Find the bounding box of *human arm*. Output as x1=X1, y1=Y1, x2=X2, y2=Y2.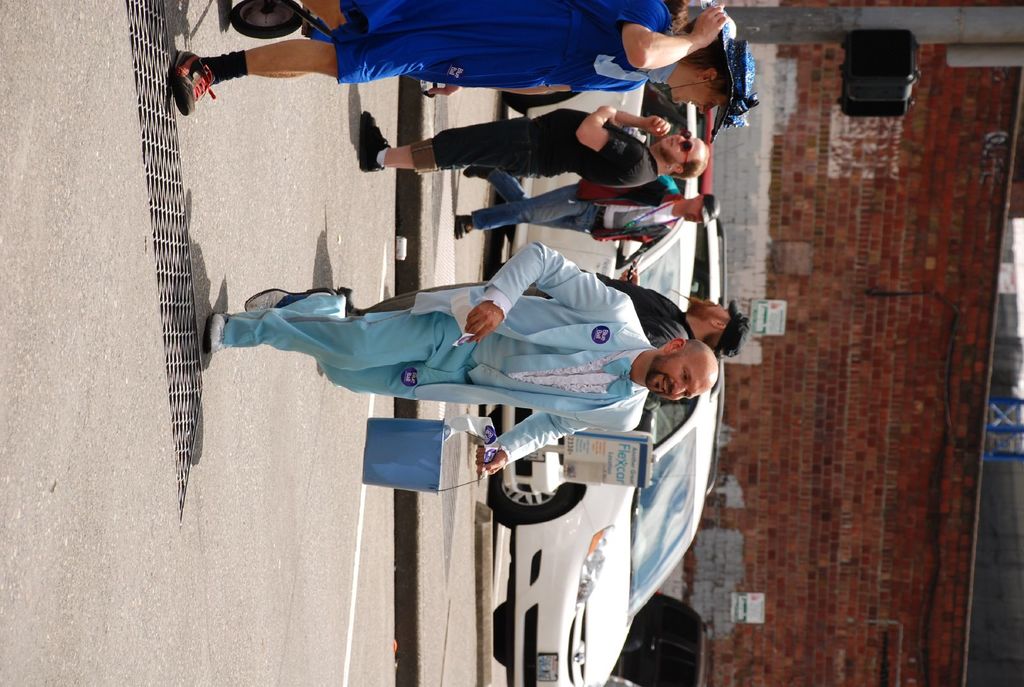
x1=577, y1=99, x2=650, y2=174.
